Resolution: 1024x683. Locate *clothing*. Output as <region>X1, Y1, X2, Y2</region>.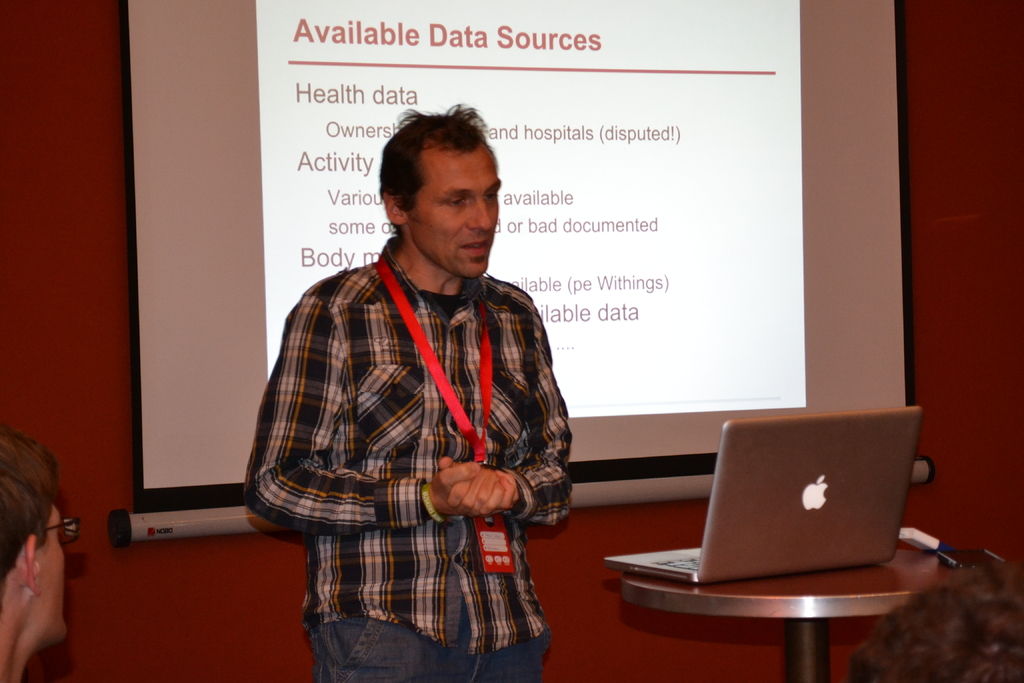
<region>260, 197, 568, 661</region>.
